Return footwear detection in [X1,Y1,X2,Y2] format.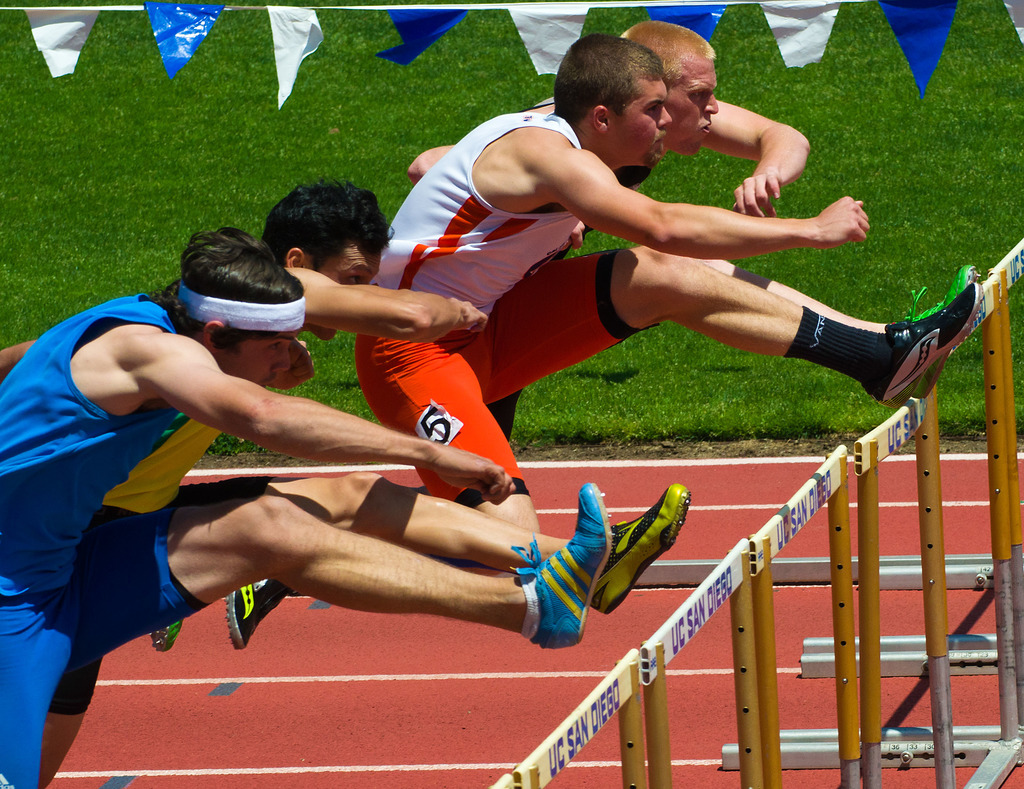
[507,478,621,651].
